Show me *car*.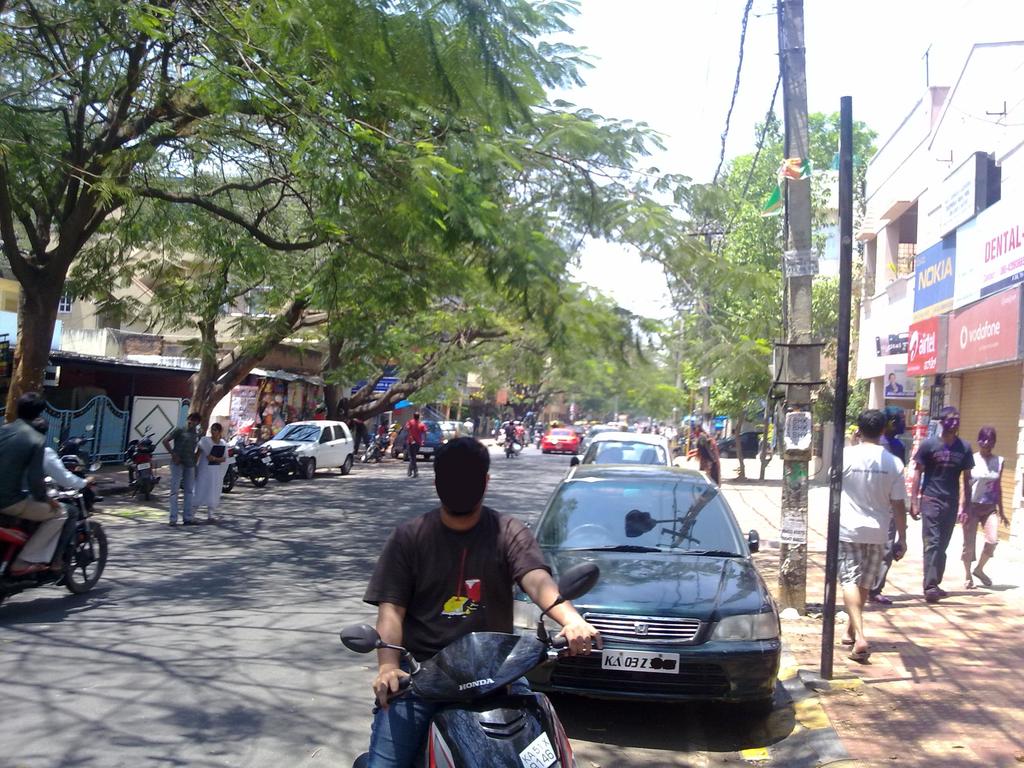
*car* is here: 565 429 676 472.
